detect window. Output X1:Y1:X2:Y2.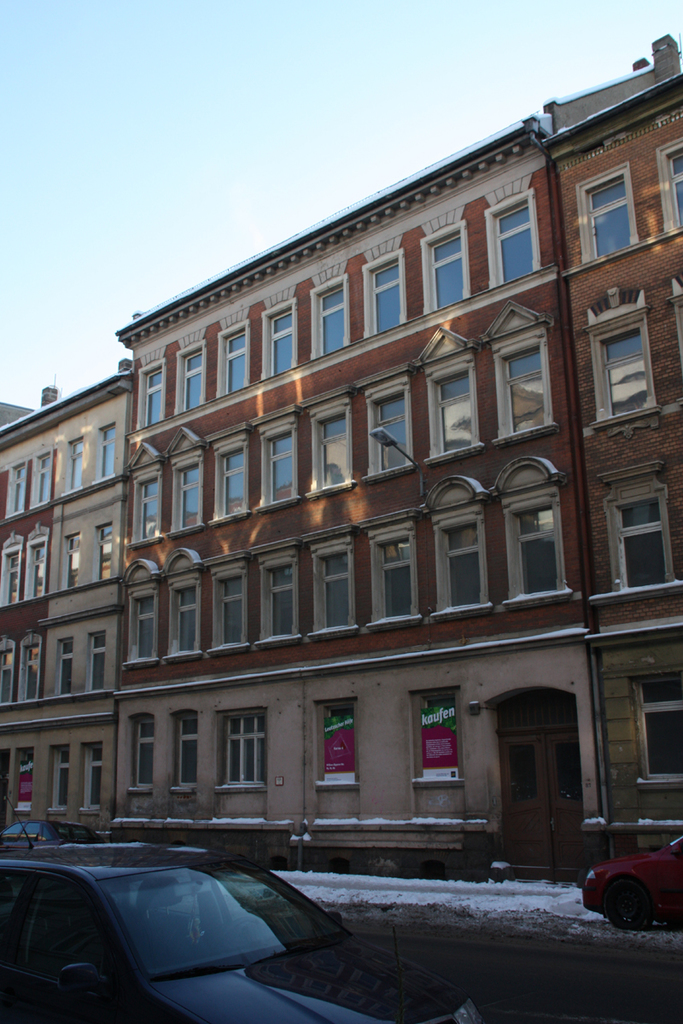
97:427:117:486.
